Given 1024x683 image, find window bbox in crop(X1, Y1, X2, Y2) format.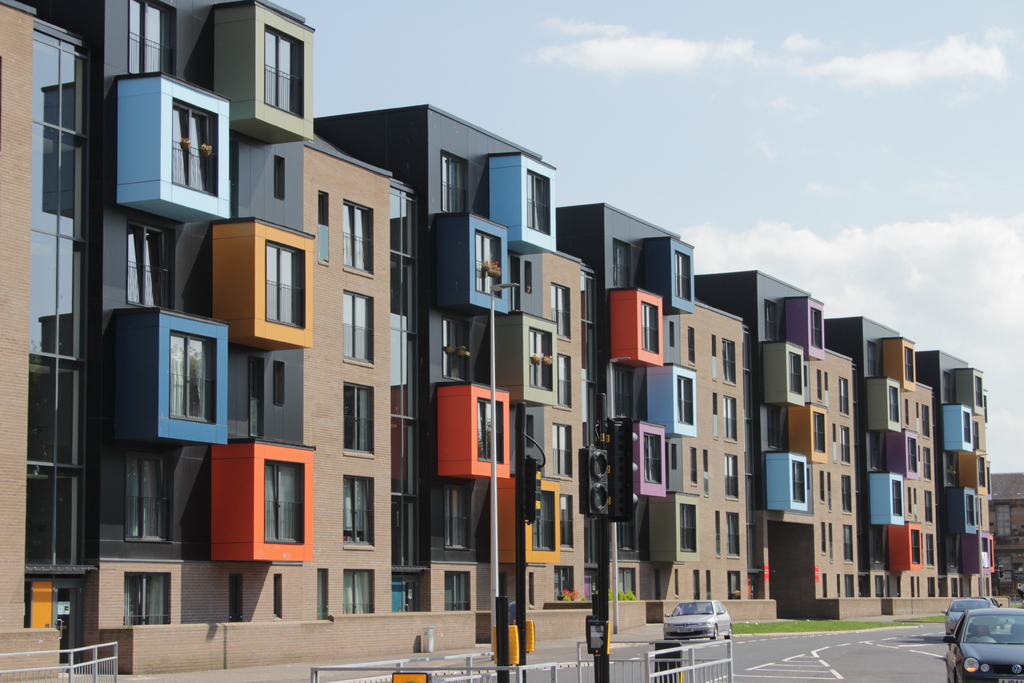
crop(957, 484, 981, 539).
